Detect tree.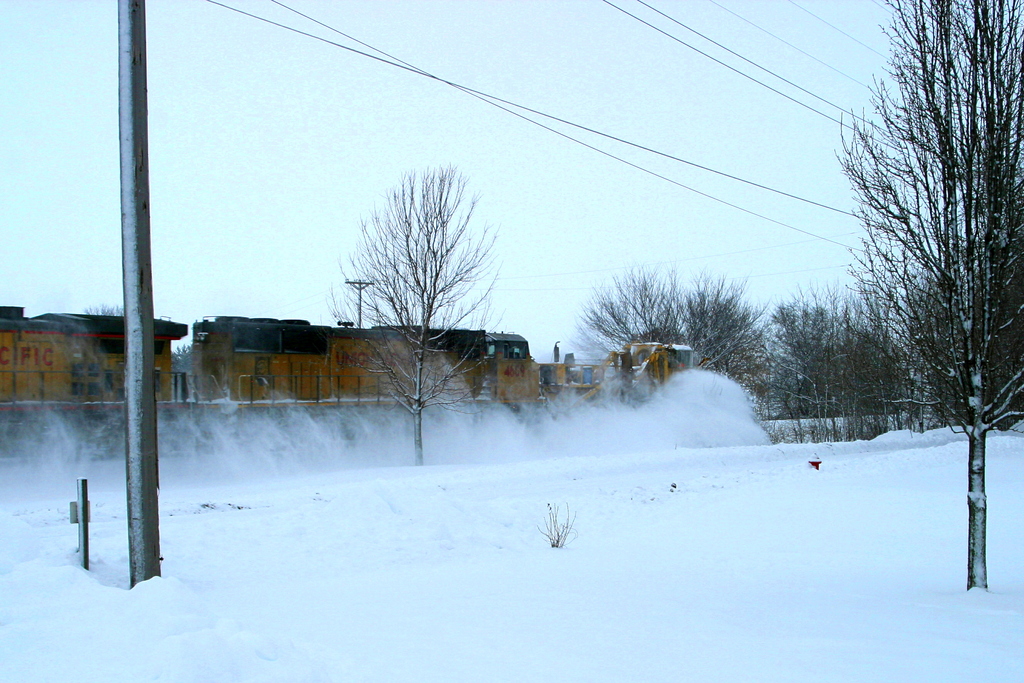
Detected at 325 161 505 462.
